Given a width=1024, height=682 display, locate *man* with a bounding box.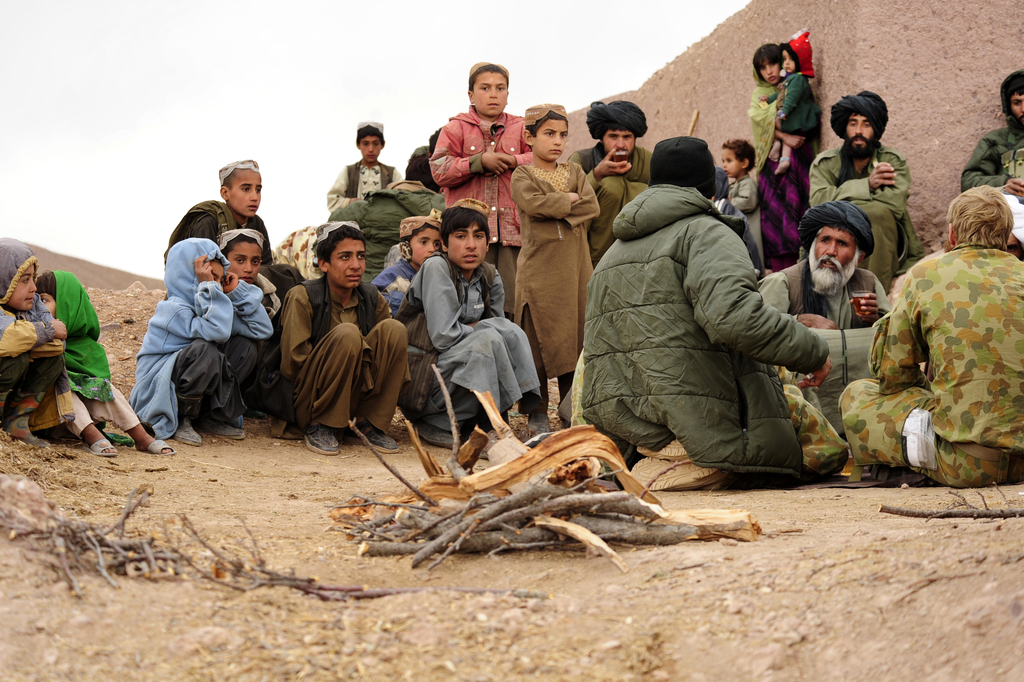
Located: [x1=959, y1=72, x2=1023, y2=193].
